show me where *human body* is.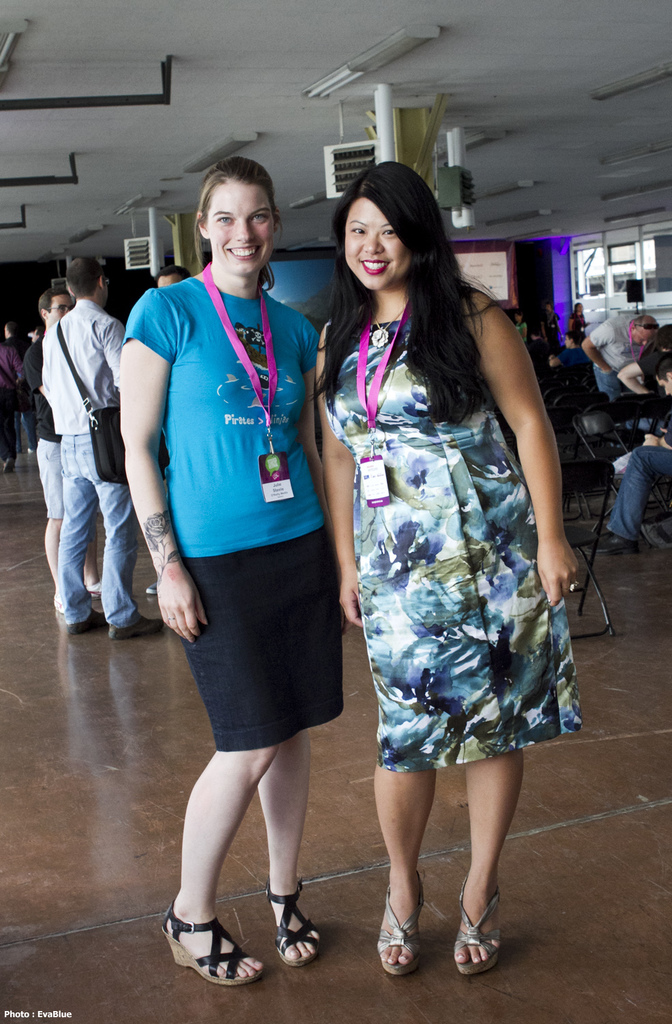
*human body* is at (551,345,586,384).
